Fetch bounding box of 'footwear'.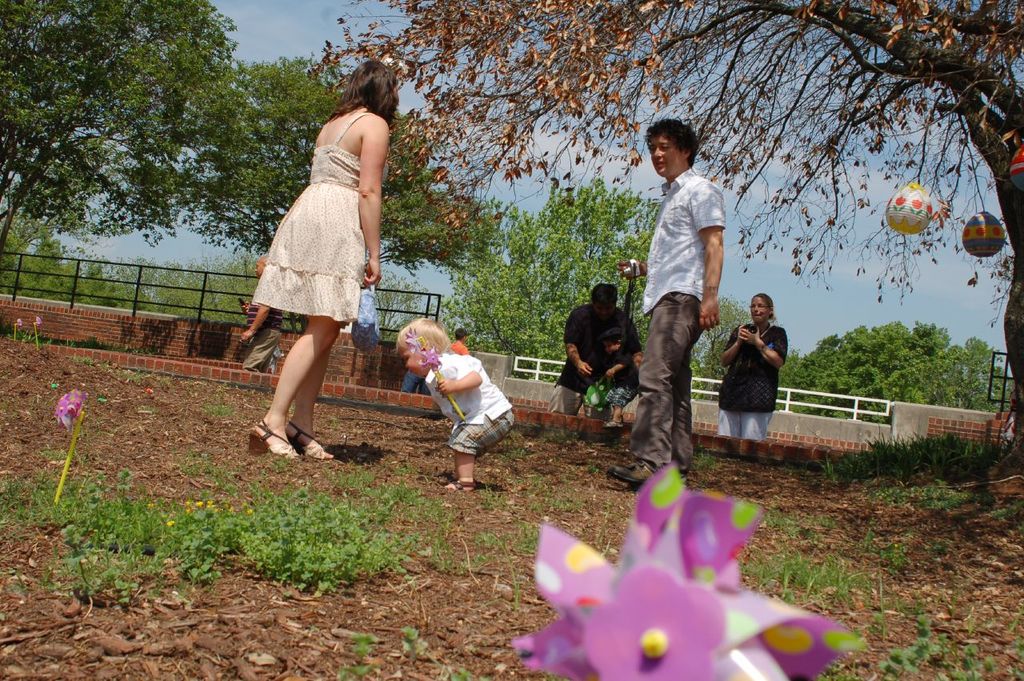
Bbox: left=598, top=417, right=622, bottom=429.
